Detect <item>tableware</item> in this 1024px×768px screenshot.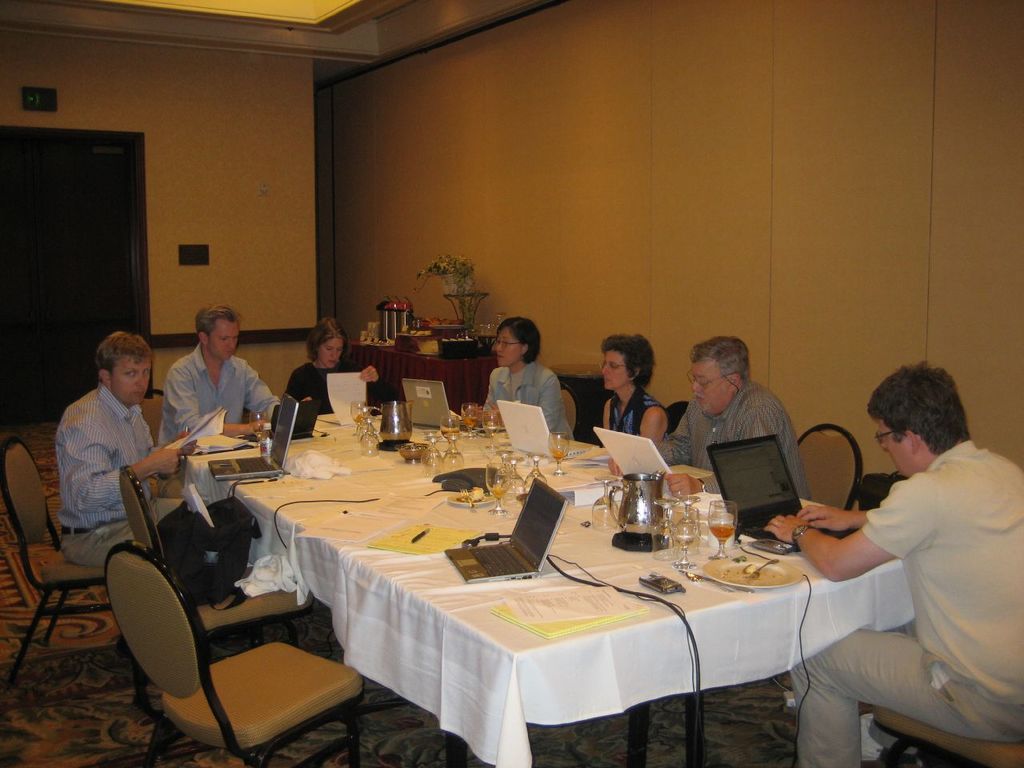
Detection: l=475, t=314, r=505, b=352.
